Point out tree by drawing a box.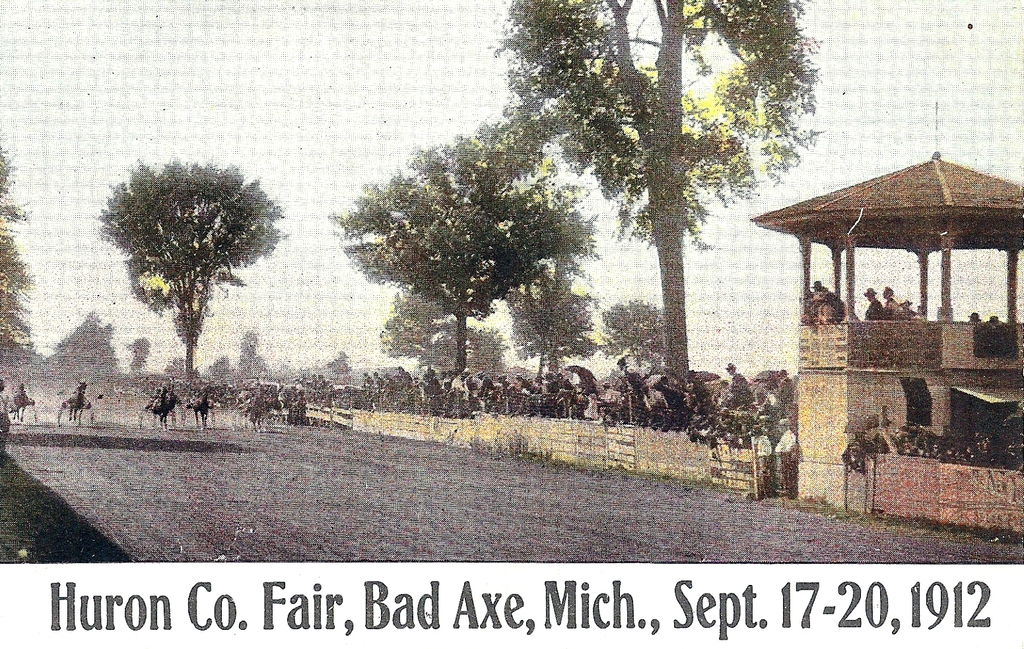
59/308/149/423.
